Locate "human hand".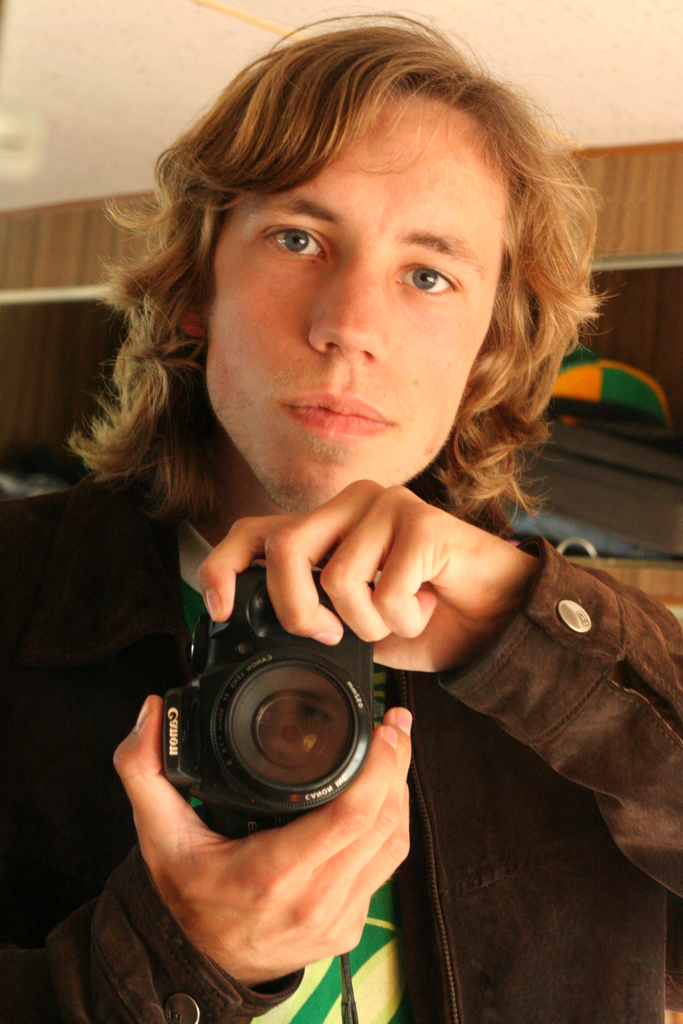
Bounding box: 192, 494, 563, 685.
